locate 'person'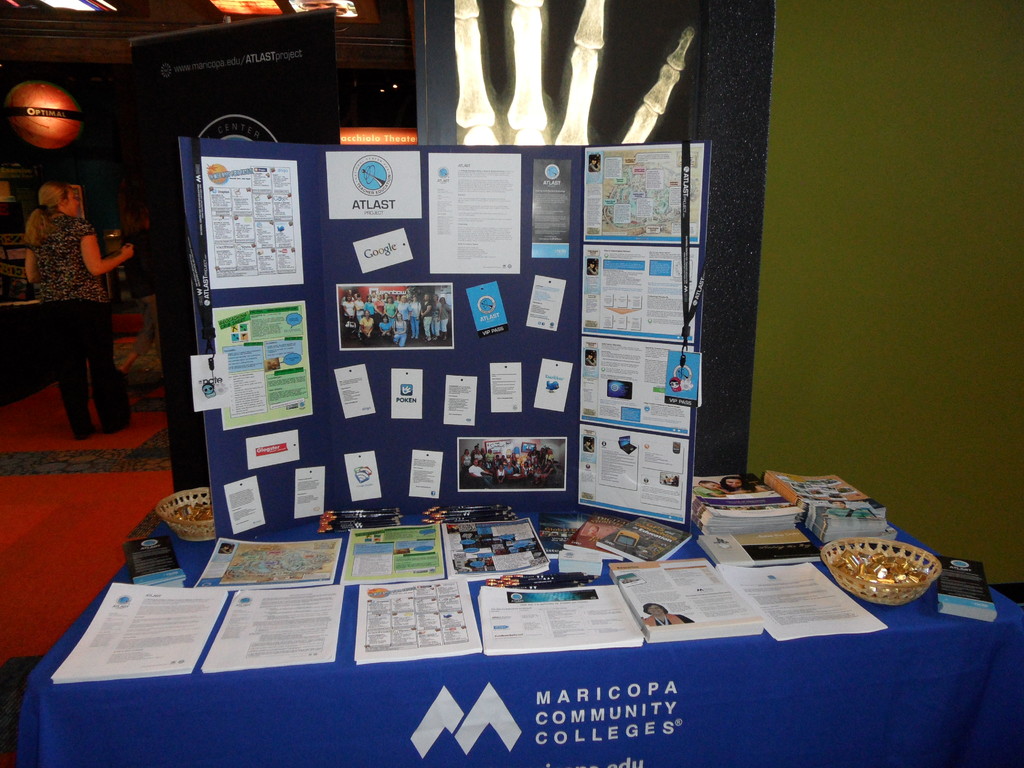
<region>582, 439, 594, 452</region>
